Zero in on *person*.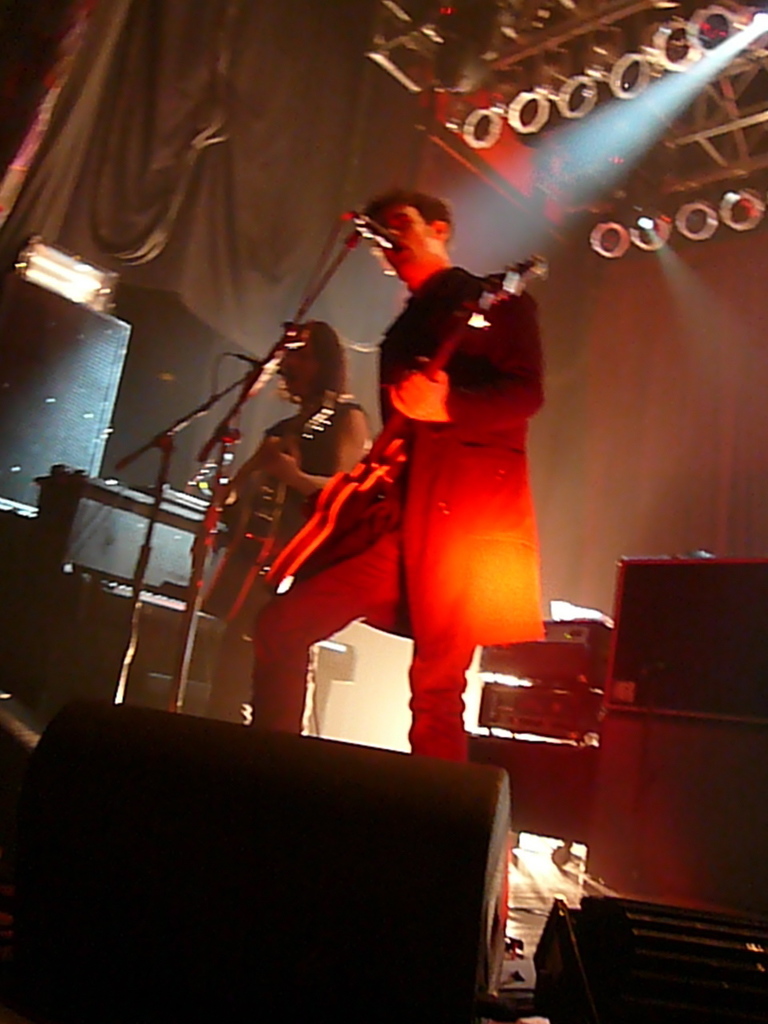
Zeroed in: region(185, 315, 371, 723).
